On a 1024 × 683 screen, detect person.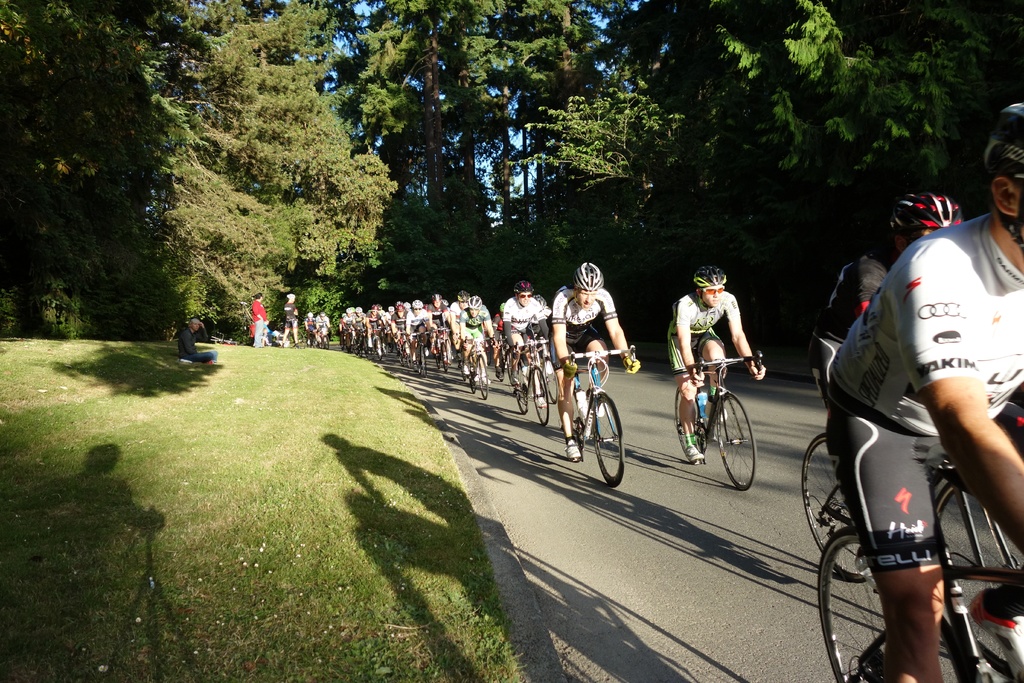
left=827, top=100, right=1023, bottom=682.
